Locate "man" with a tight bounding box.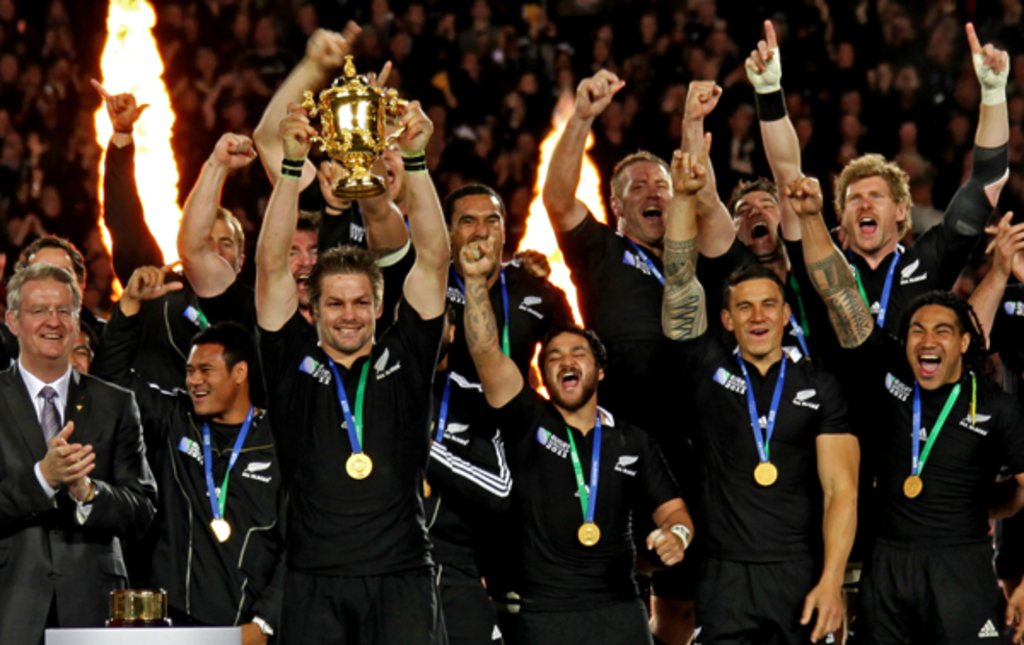
541/65/689/643.
